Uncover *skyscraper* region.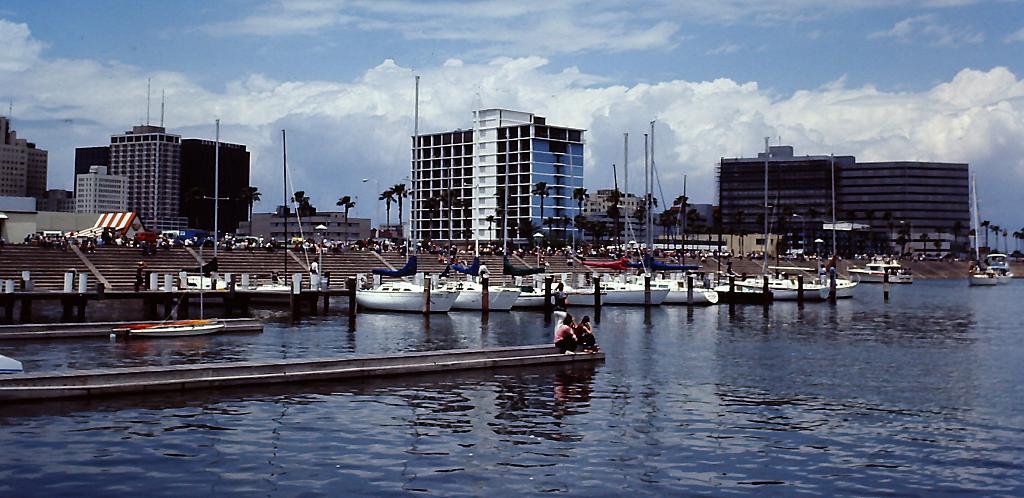
Uncovered: pyautogui.locateOnScreen(405, 104, 589, 248).
